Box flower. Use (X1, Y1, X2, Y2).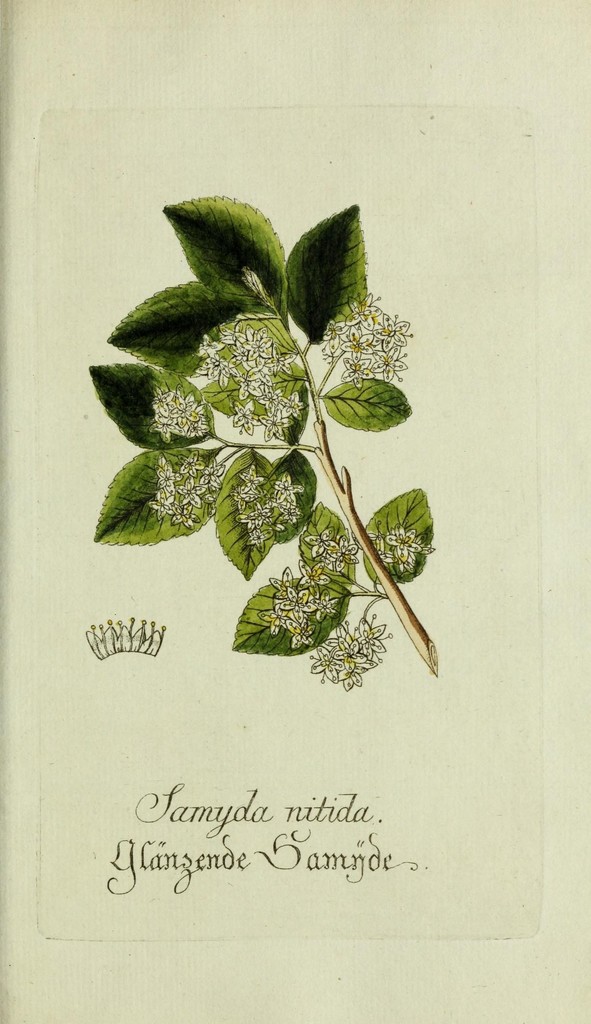
(312, 616, 393, 690).
